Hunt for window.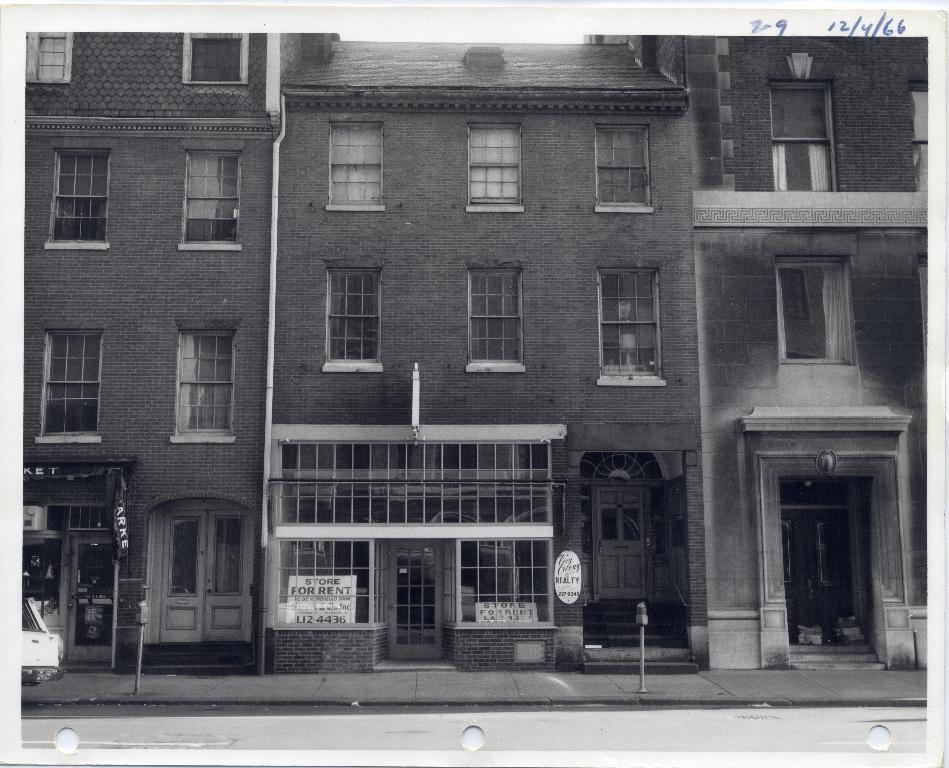
Hunted down at detection(467, 119, 523, 207).
